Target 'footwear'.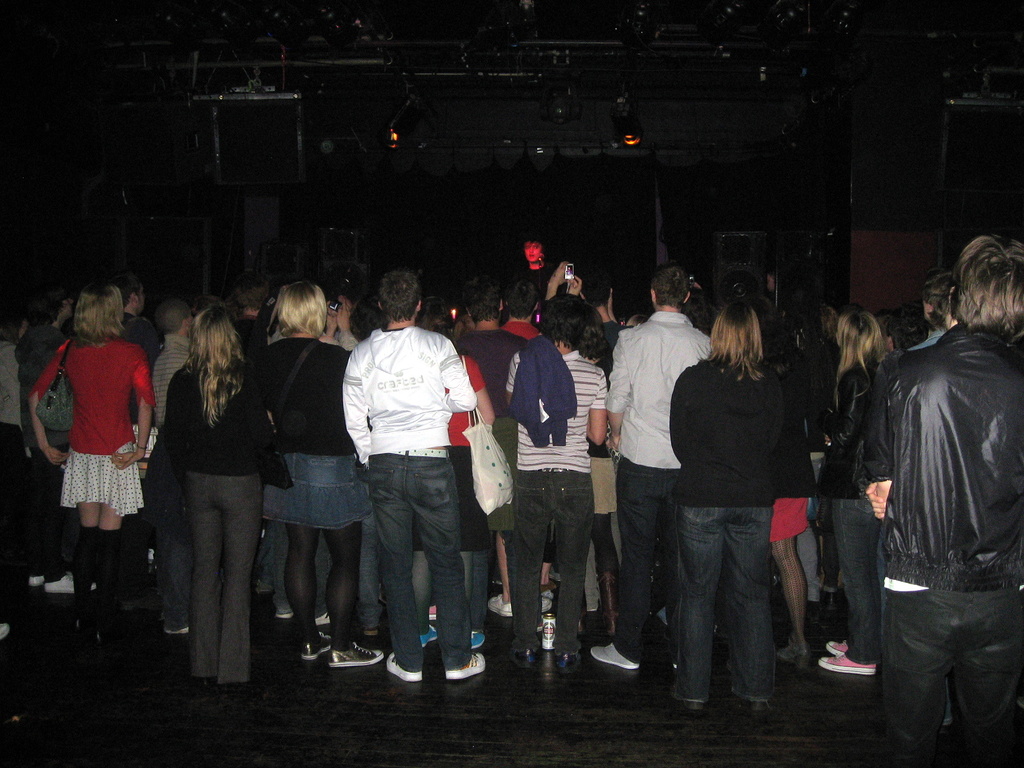
Target region: 297, 632, 335, 660.
